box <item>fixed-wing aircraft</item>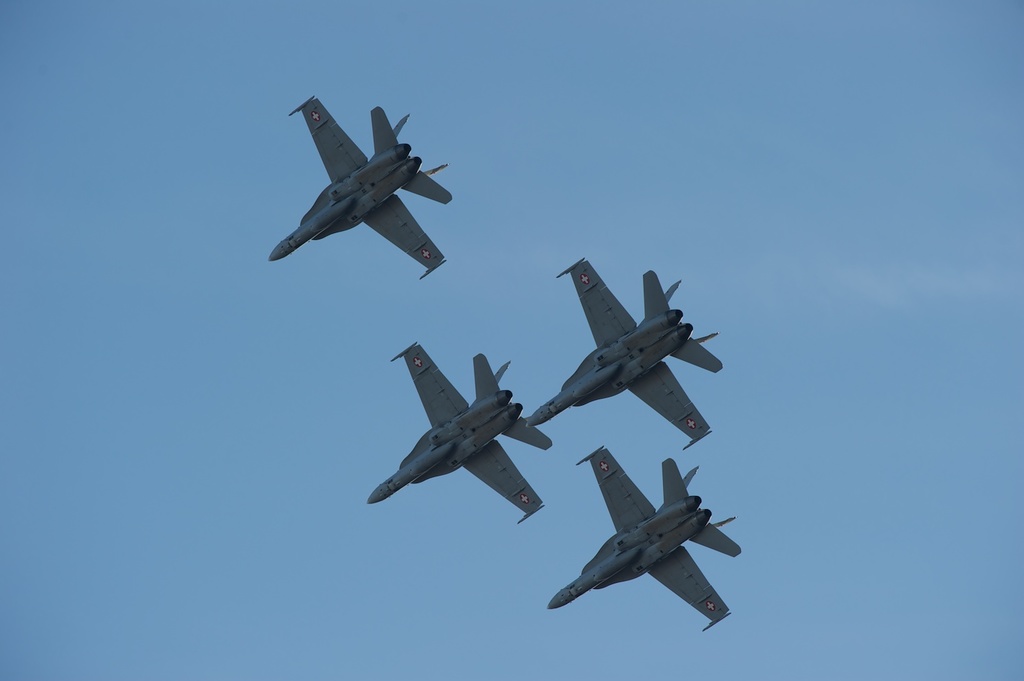
[left=549, top=447, right=742, bottom=629]
